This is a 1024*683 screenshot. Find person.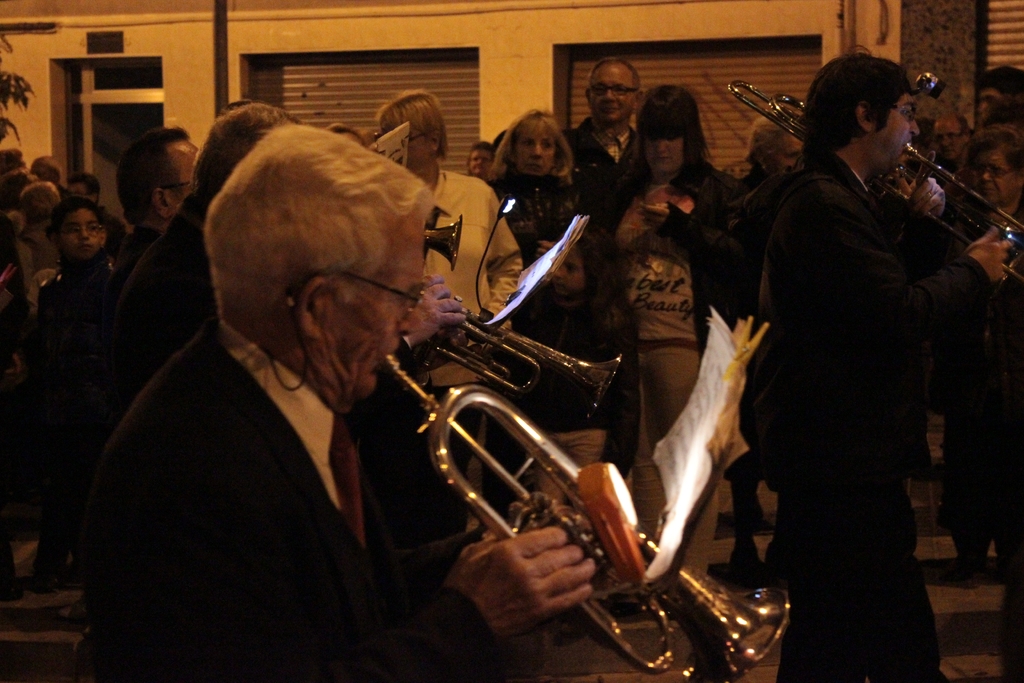
Bounding box: region(737, 45, 980, 665).
